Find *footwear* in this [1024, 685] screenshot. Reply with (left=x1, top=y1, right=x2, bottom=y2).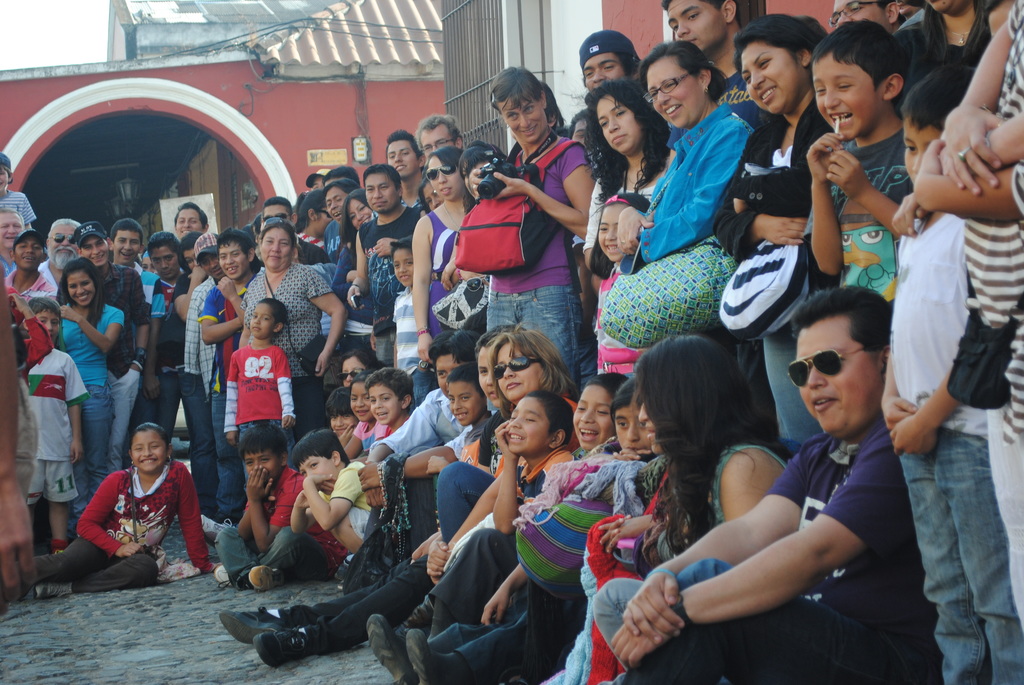
(left=251, top=629, right=323, bottom=663).
